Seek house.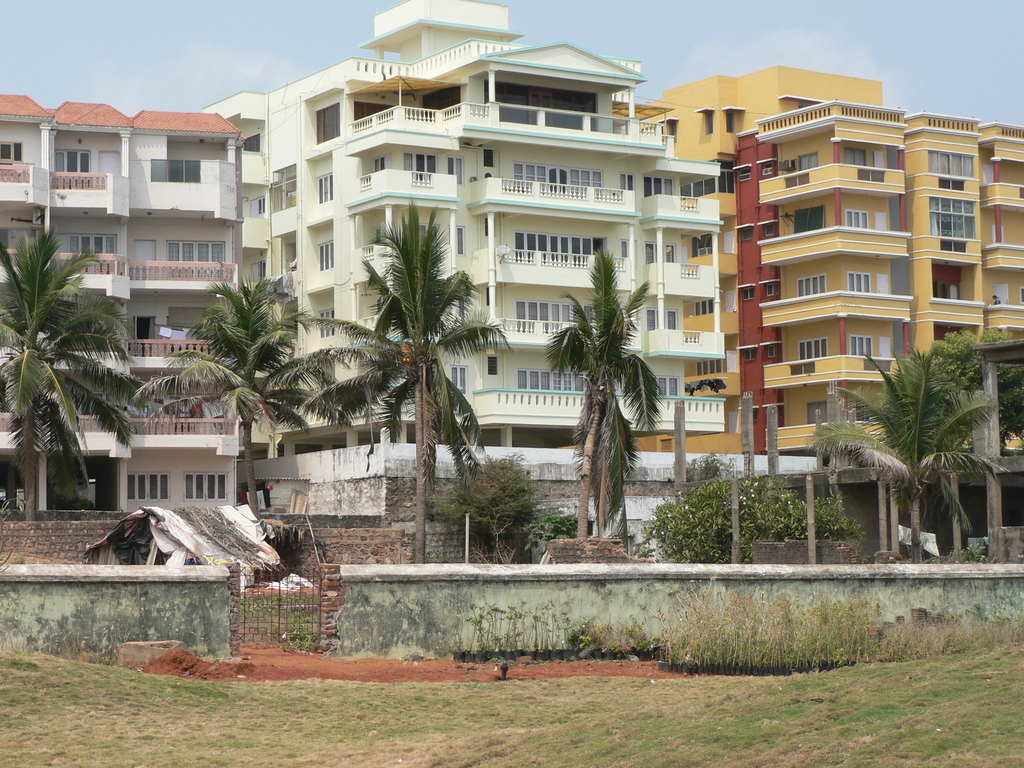
{"x1": 375, "y1": 203, "x2": 449, "y2": 246}.
